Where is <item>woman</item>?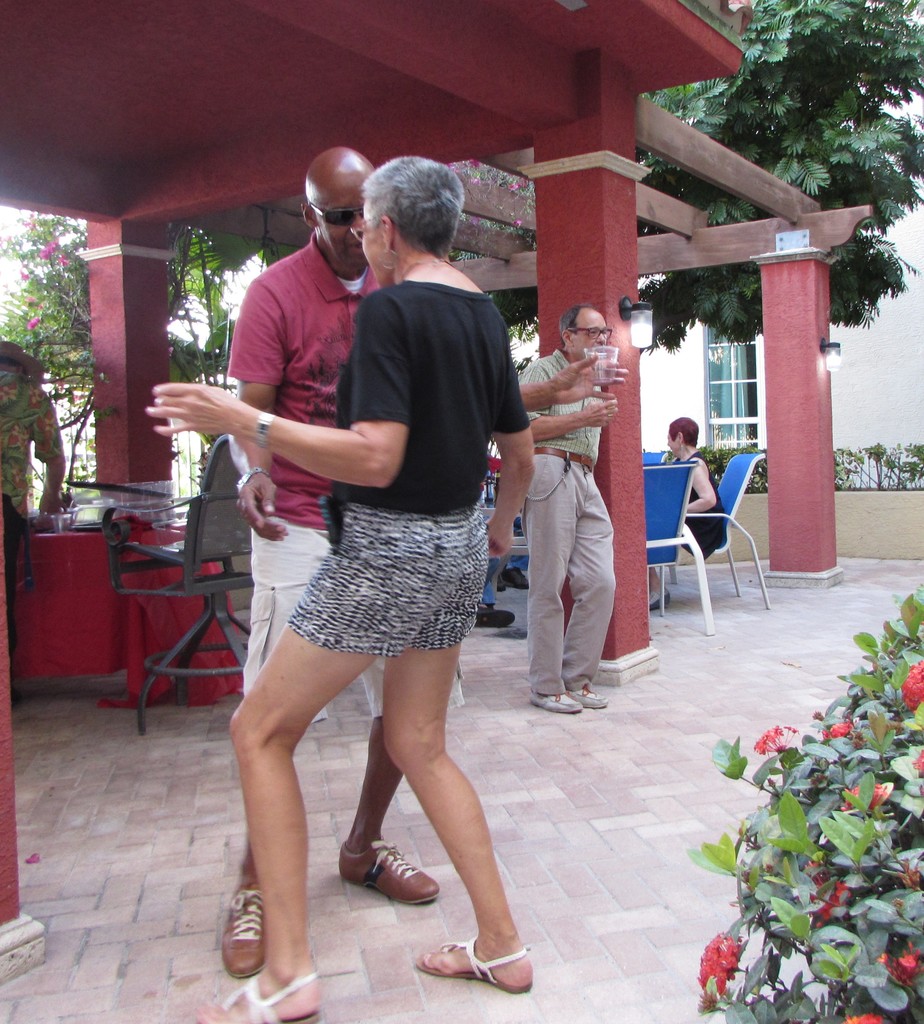
left=168, top=170, right=542, bottom=993.
